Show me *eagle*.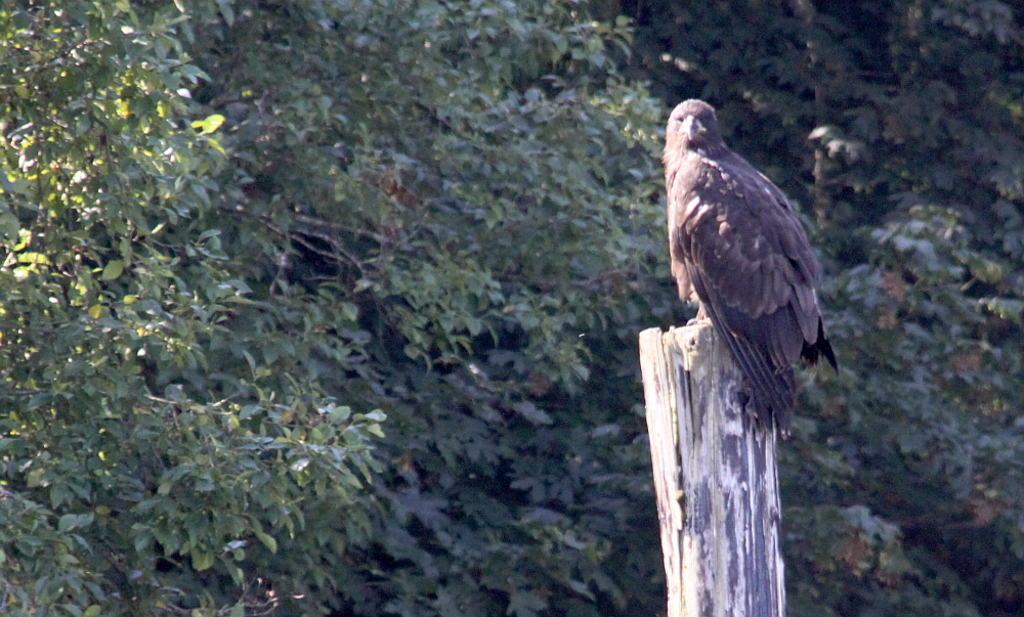
*eagle* is here: [660,95,839,435].
